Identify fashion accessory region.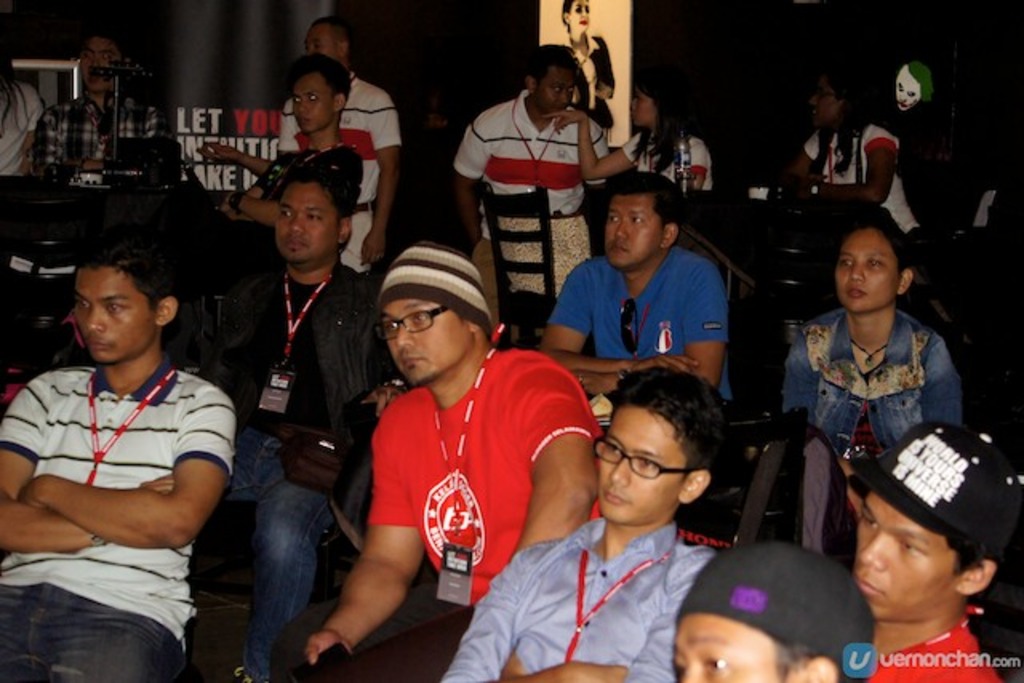
Region: <bbox>677, 539, 877, 681</bbox>.
